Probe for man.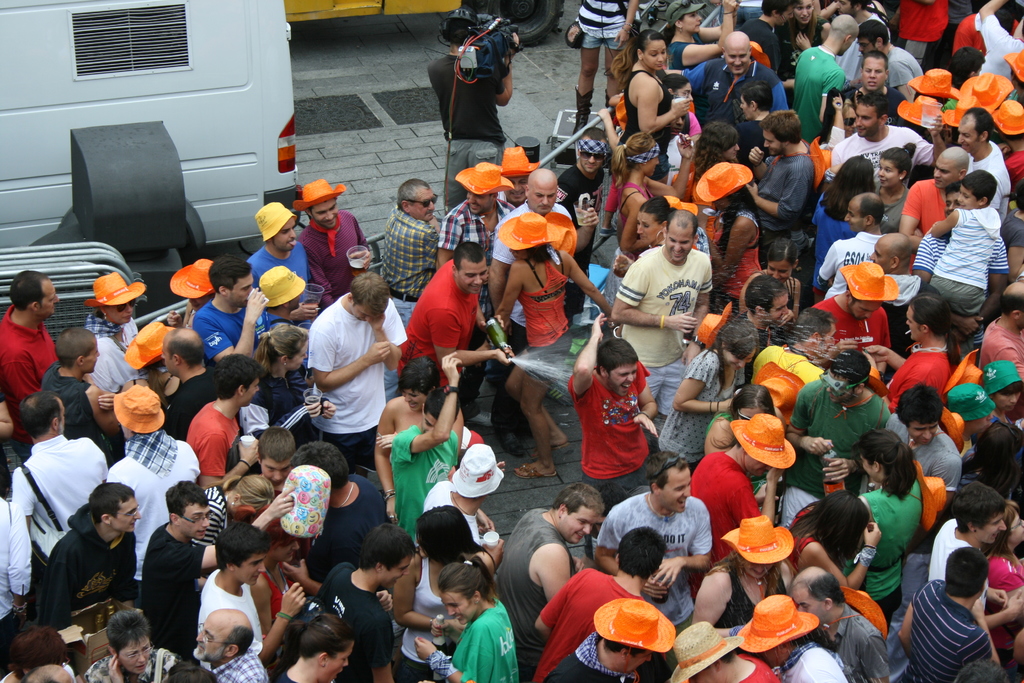
Probe result: select_region(776, 347, 892, 530).
